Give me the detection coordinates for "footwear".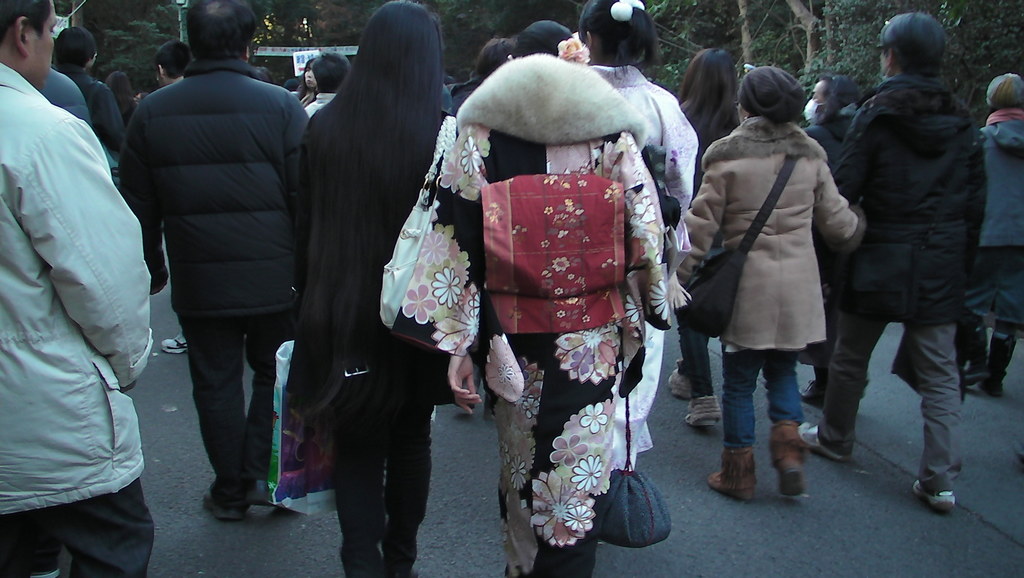
Rect(199, 484, 249, 520).
